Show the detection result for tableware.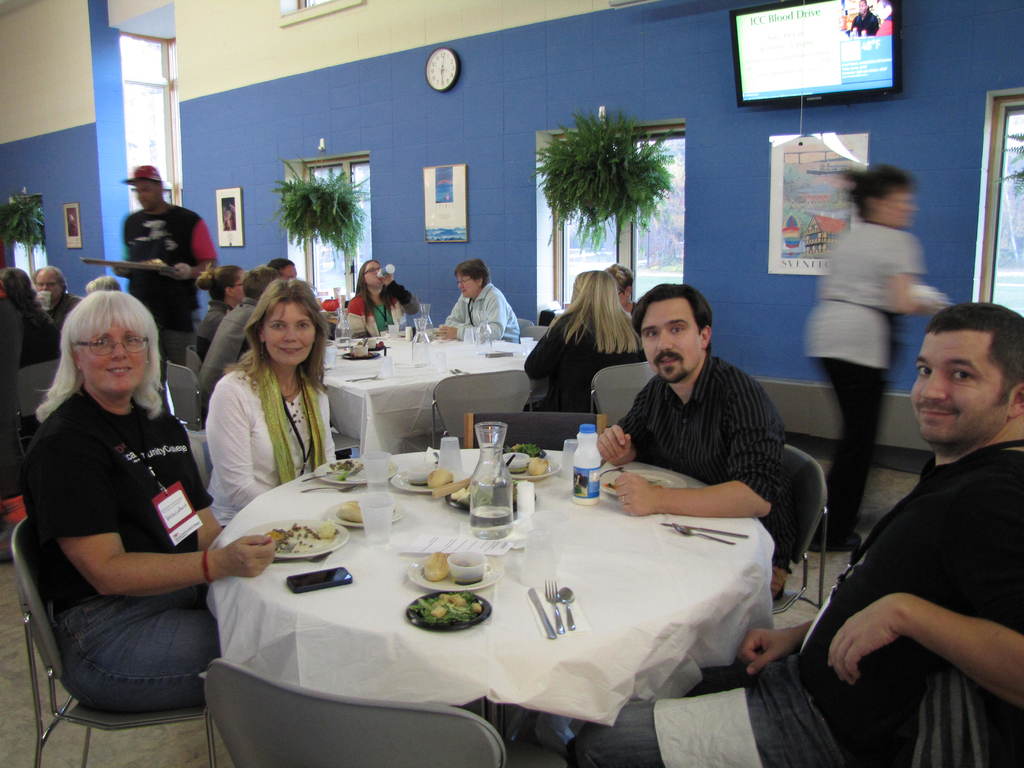
658, 520, 749, 536.
